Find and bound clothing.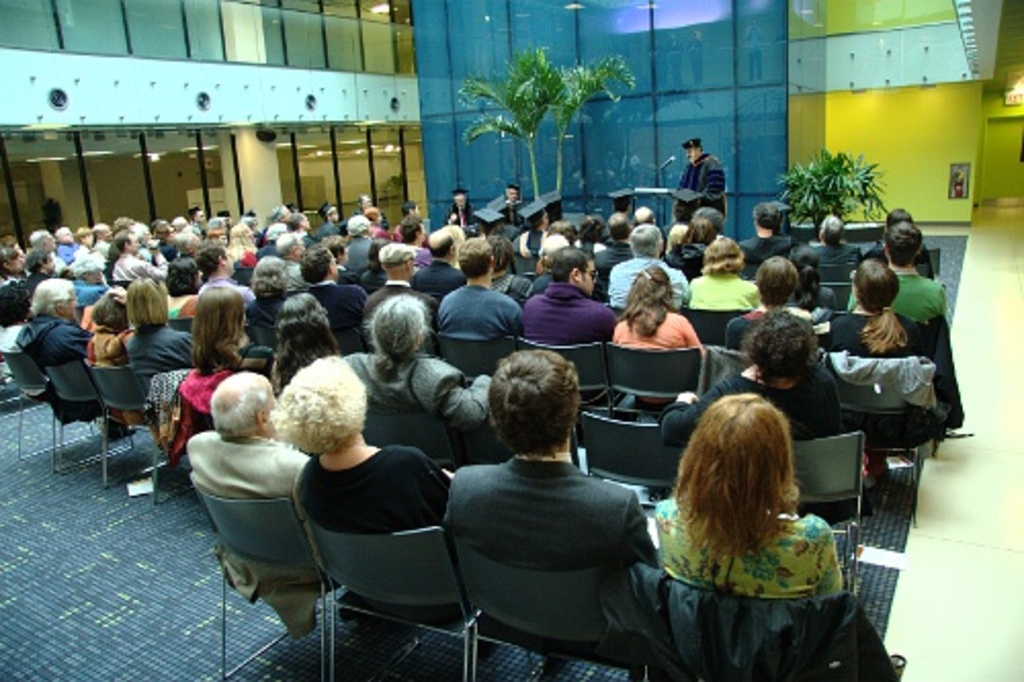
Bound: 643,485,850,602.
